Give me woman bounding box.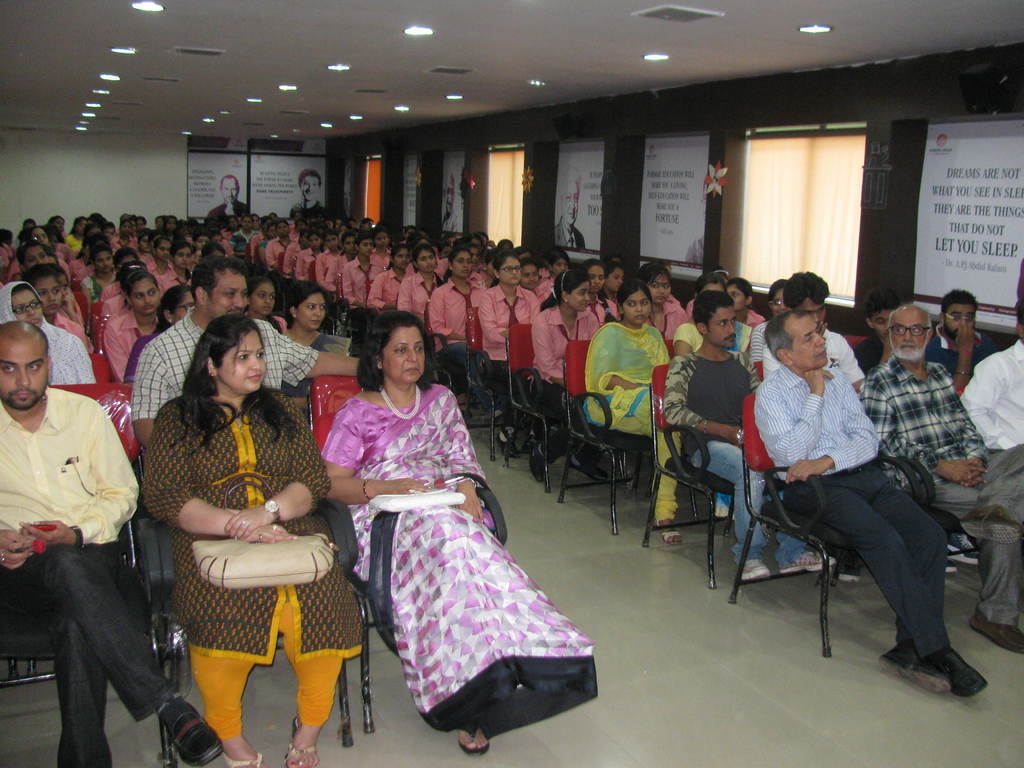
(371,230,393,267).
